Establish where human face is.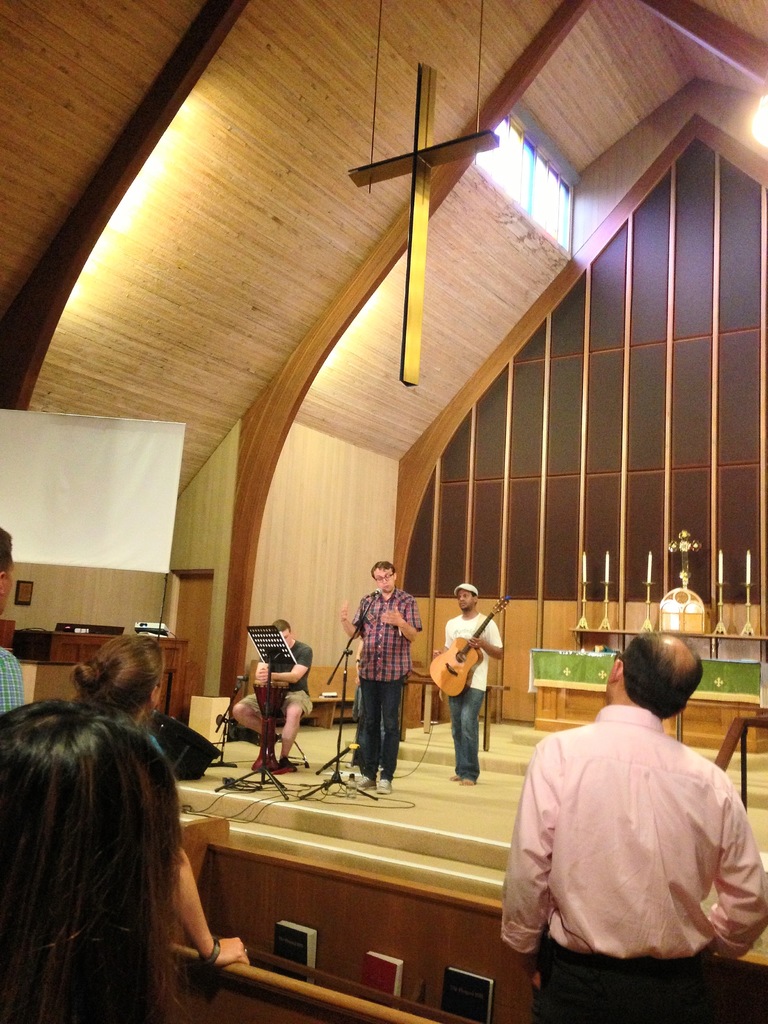
Established at <bbox>457, 588, 474, 609</bbox>.
